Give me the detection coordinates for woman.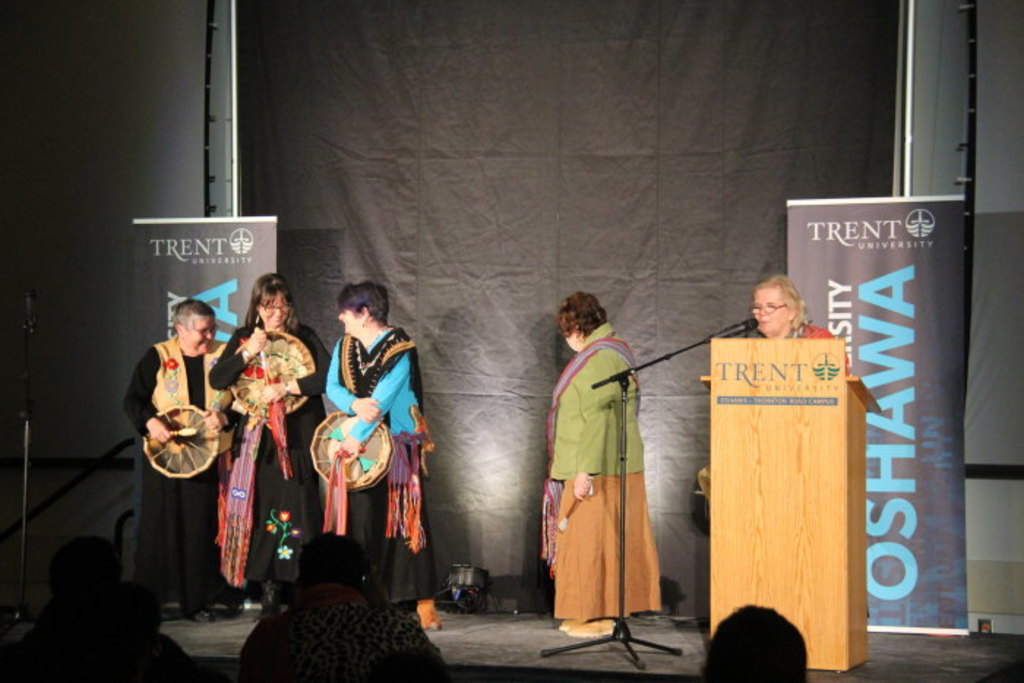
region(120, 300, 230, 617).
